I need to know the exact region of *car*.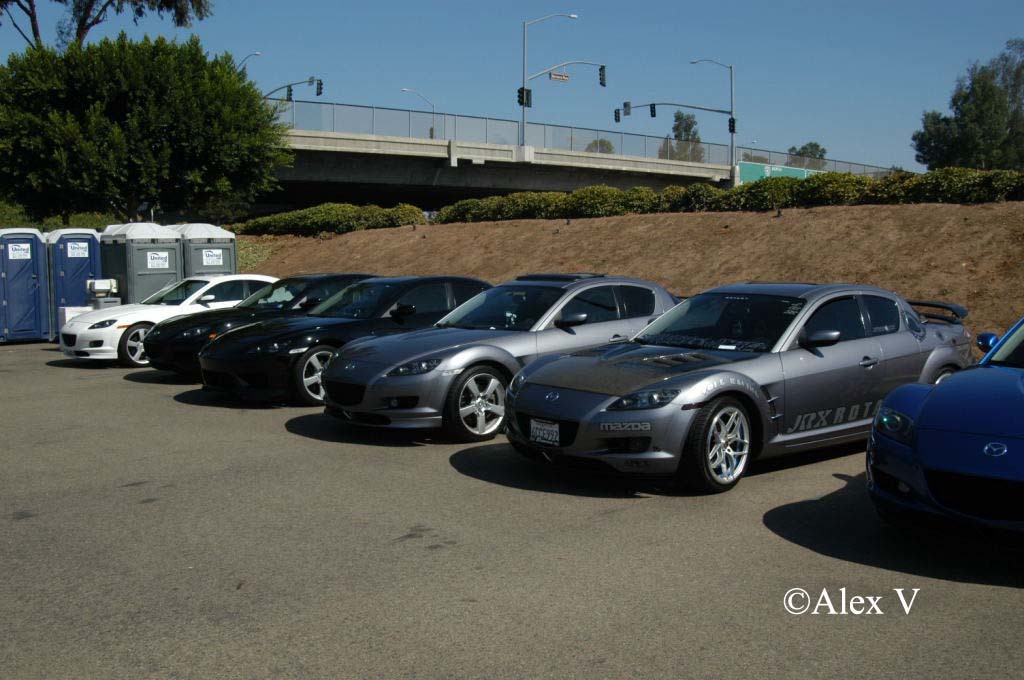
Region: bbox(320, 277, 692, 441).
